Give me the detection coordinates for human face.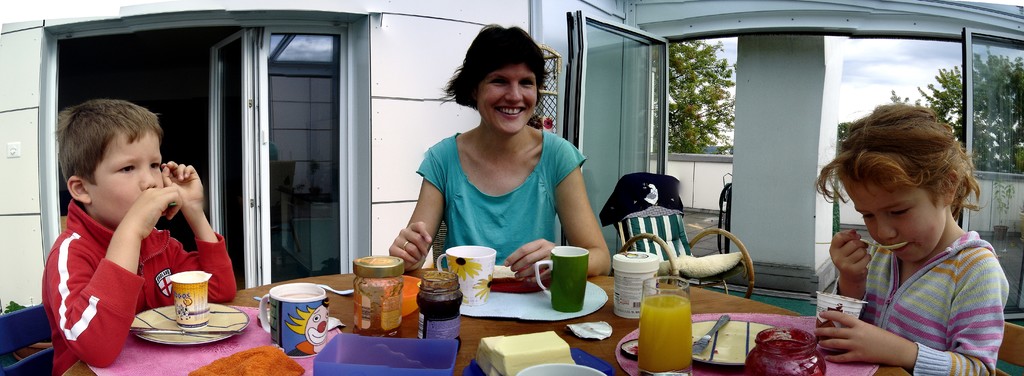
bbox(477, 61, 538, 135).
